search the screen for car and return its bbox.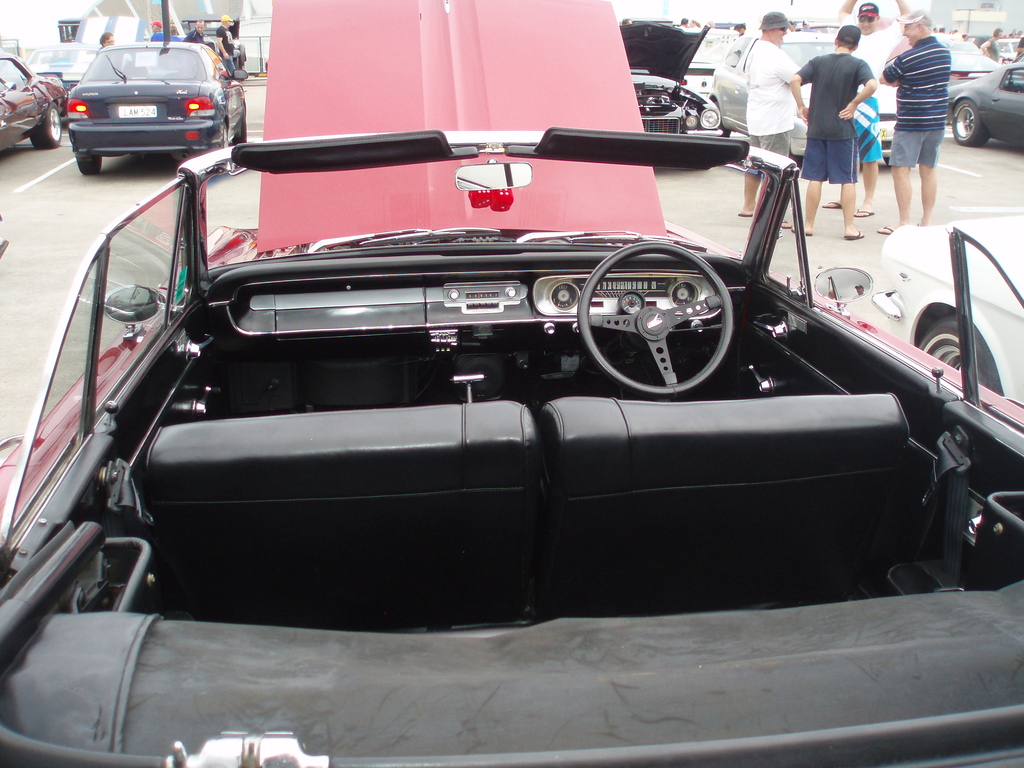
Found: {"left": 27, "top": 43, "right": 103, "bottom": 91}.
